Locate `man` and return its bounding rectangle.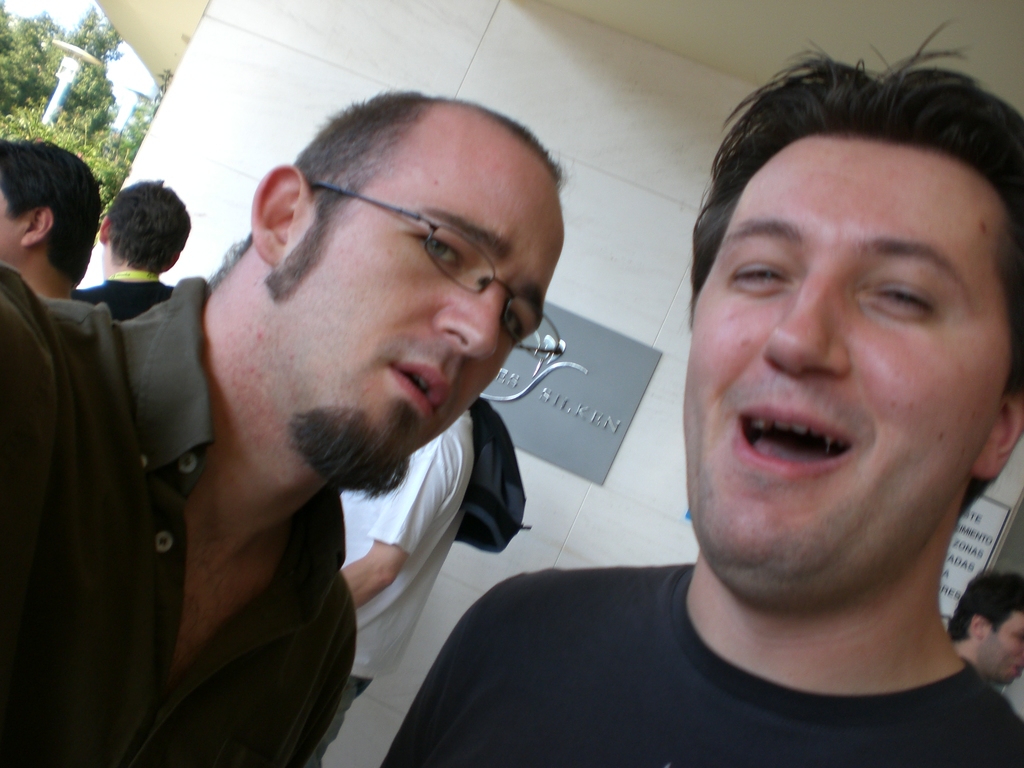
943 574 1023 691.
